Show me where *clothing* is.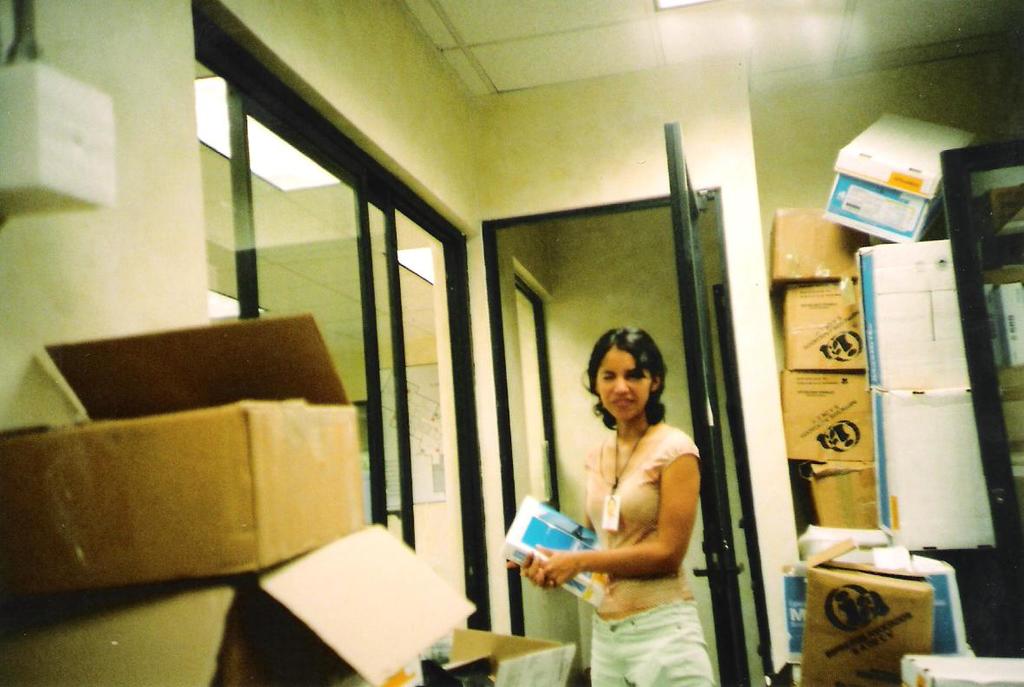
*clothing* is at detection(529, 376, 730, 671).
